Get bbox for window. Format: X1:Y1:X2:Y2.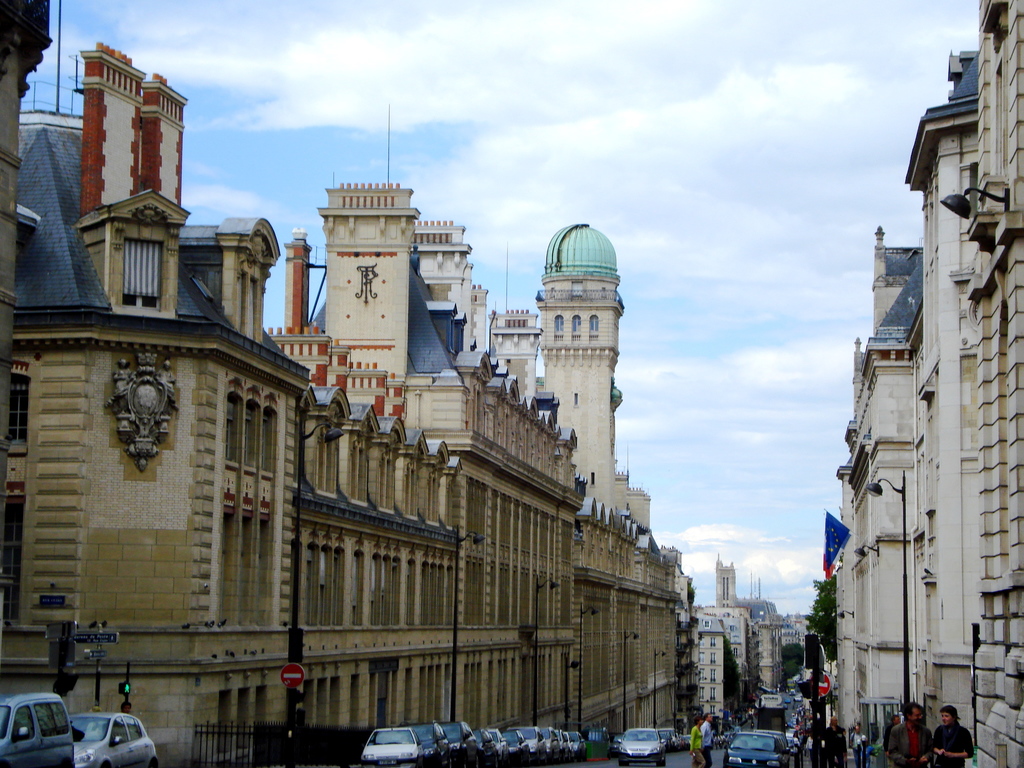
131:717:145:740.
